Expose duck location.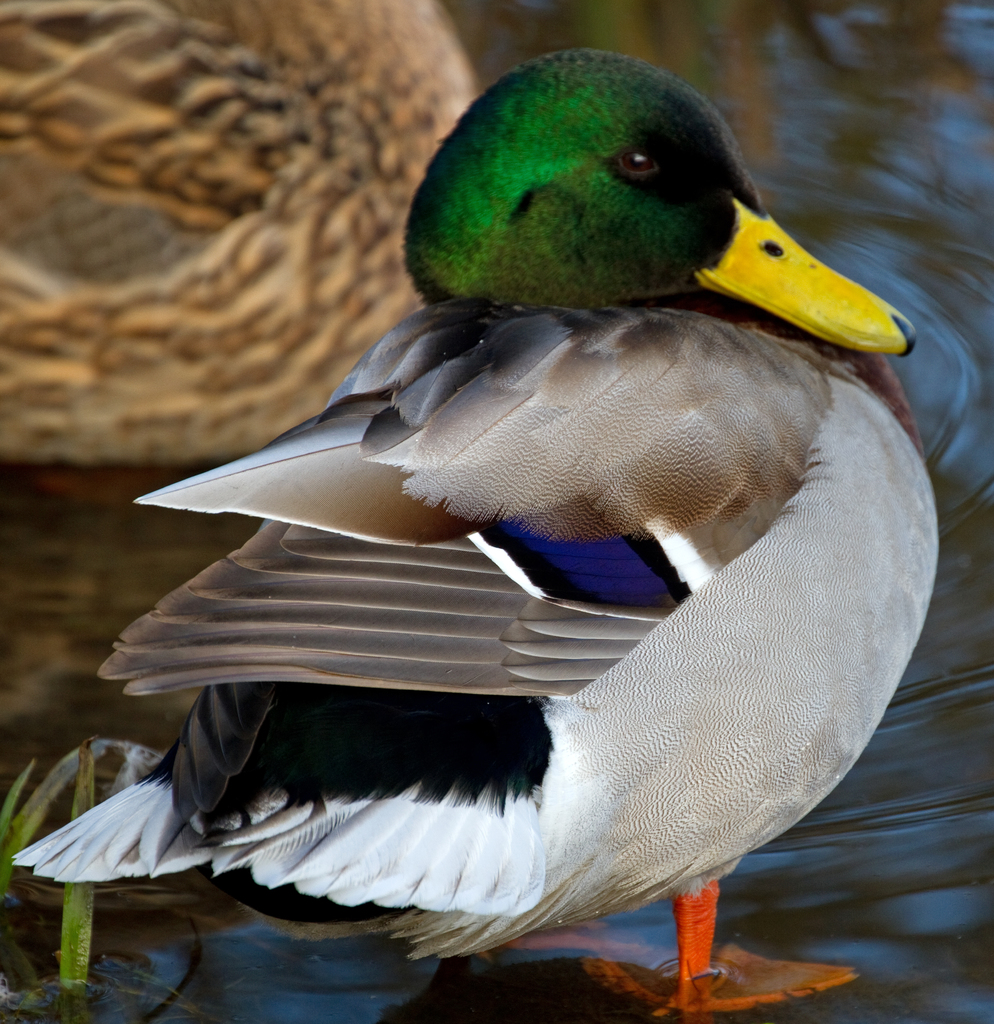
Exposed at rect(4, 50, 945, 1021).
